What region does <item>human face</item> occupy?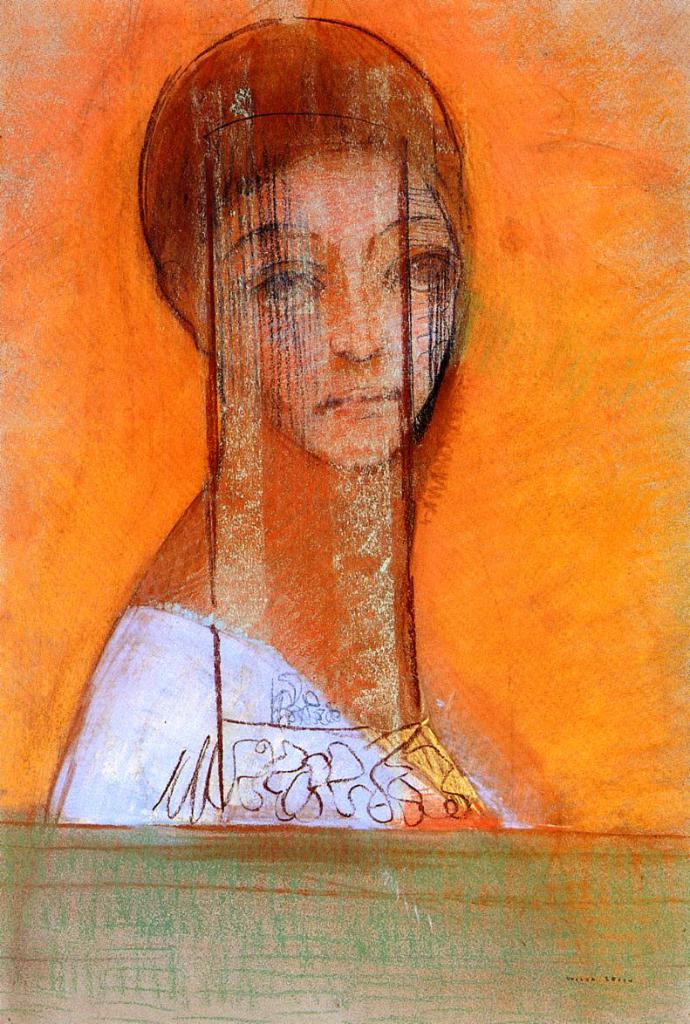
BBox(216, 144, 461, 462).
